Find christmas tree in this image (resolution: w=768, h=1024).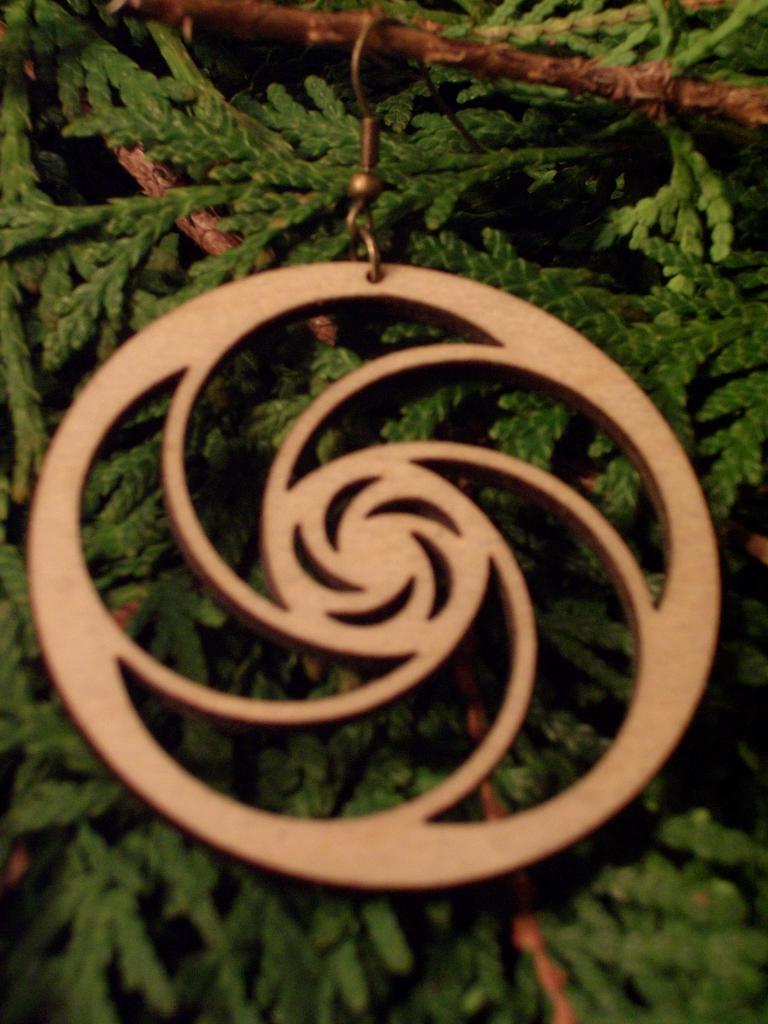
[x1=0, y1=0, x2=767, y2=1023].
